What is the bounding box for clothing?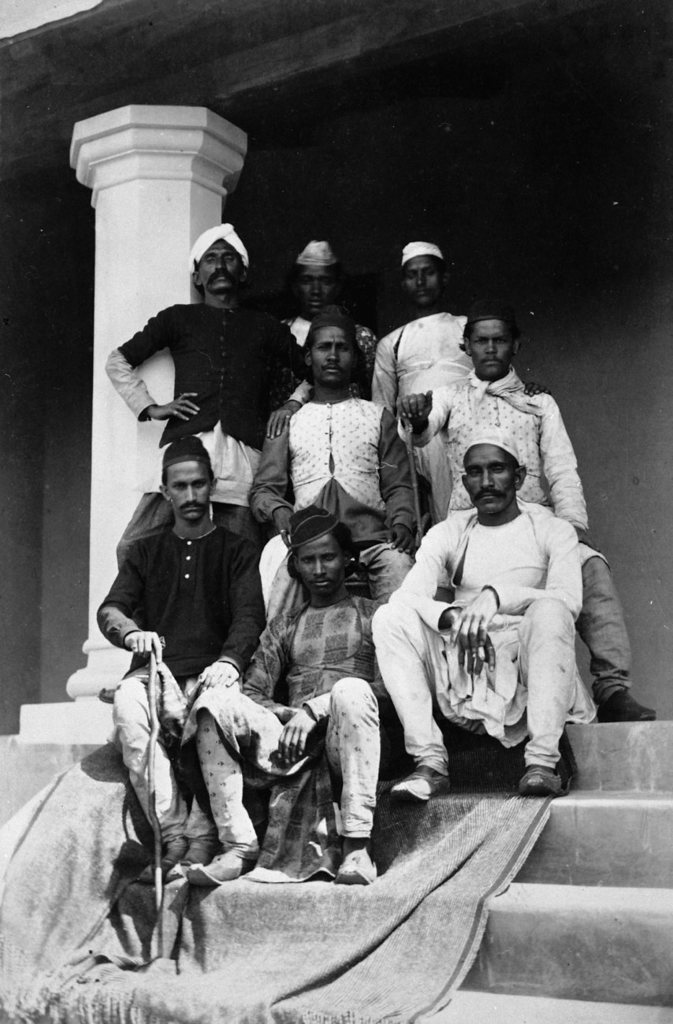
bbox=(428, 359, 653, 714).
